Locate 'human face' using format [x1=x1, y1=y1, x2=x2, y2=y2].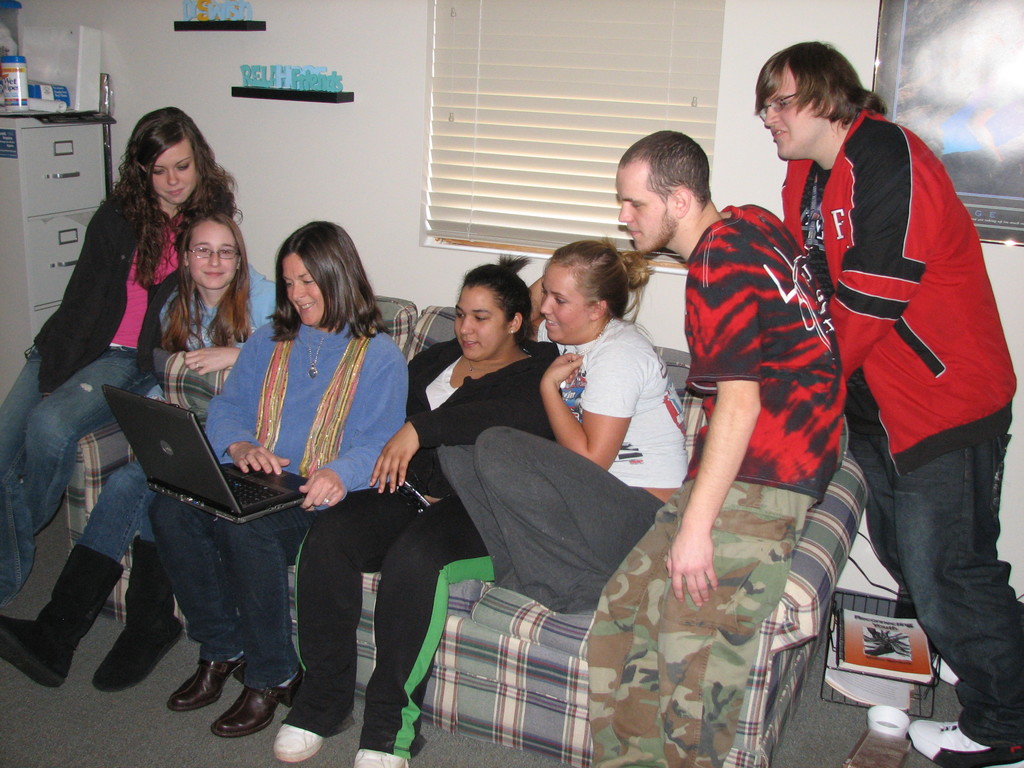
[x1=284, y1=253, x2=322, y2=326].
